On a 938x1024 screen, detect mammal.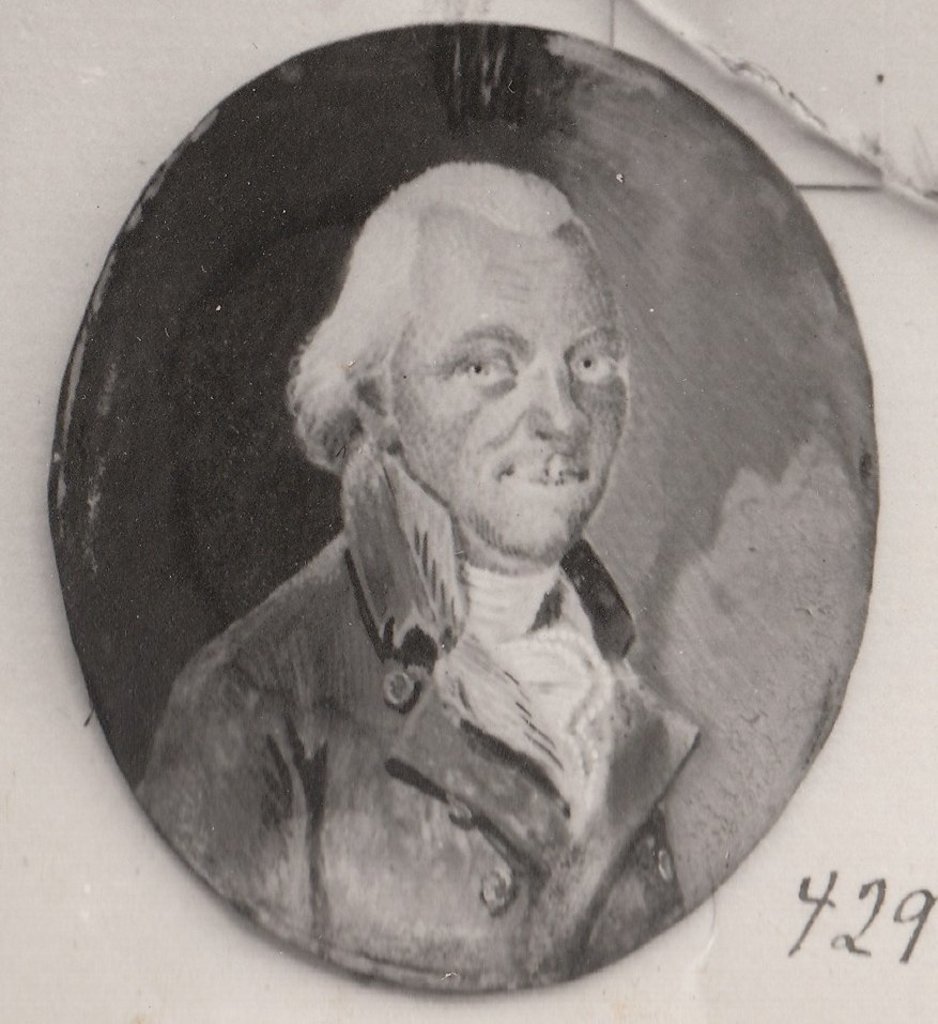
bbox(190, 134, 756, 952).
